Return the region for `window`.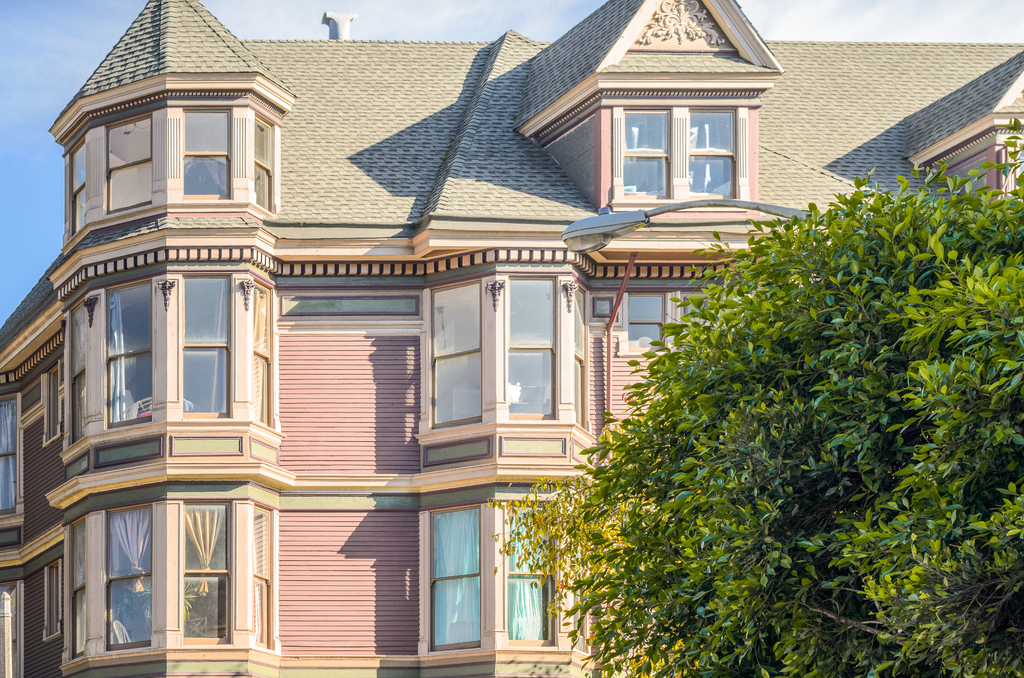
252 113 275 205.
